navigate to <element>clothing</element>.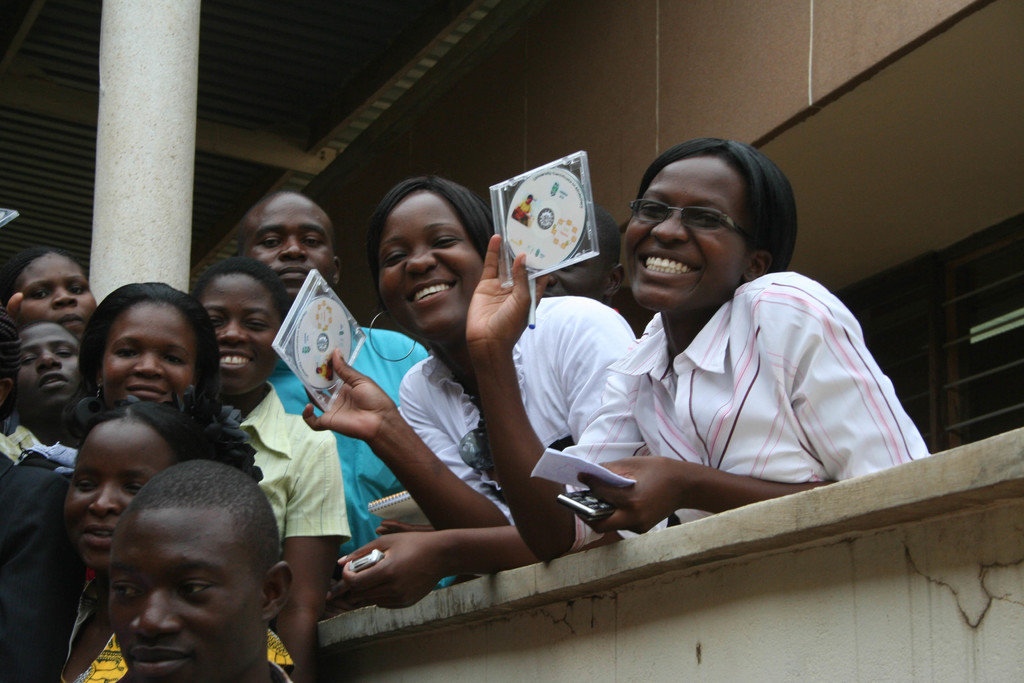
Navigation target: (x1=394, y1=292, x2=639, y2=540).
